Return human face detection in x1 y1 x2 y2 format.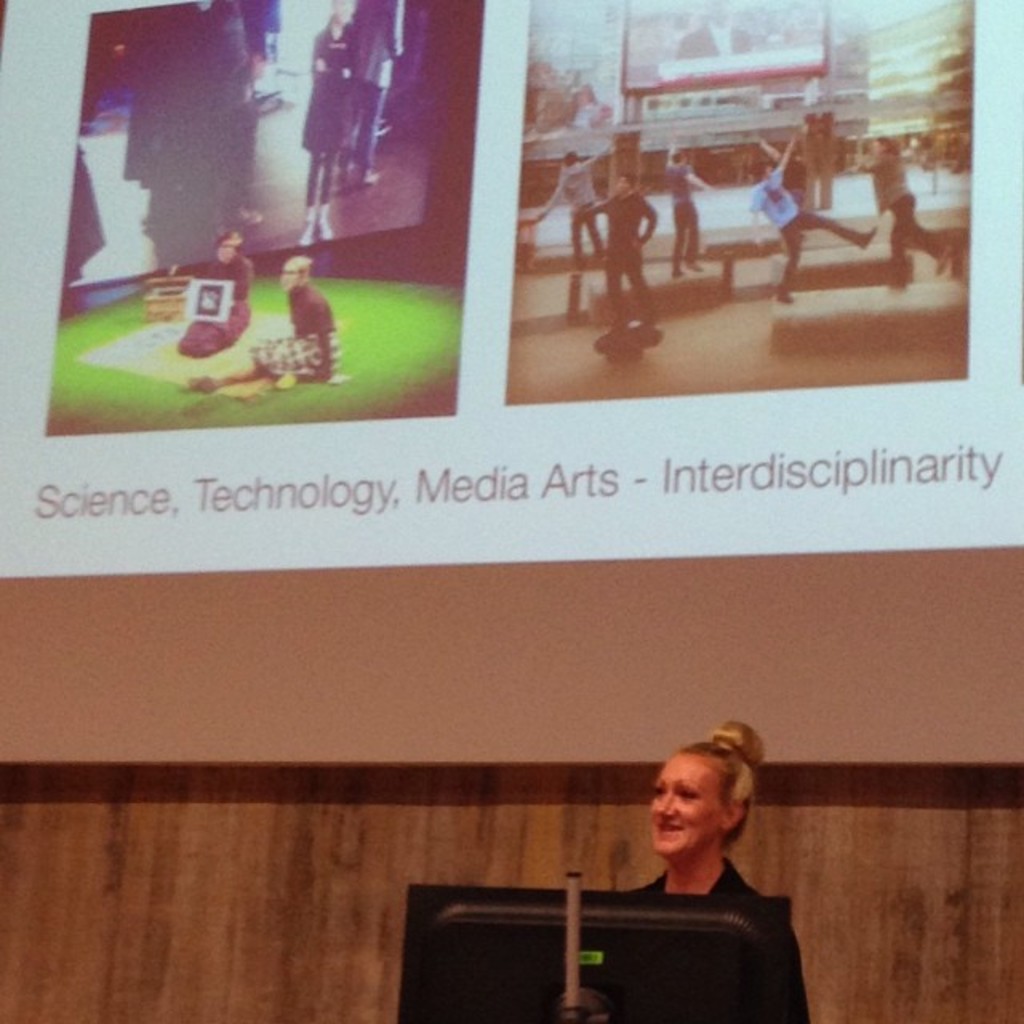
648 760 725 856.
